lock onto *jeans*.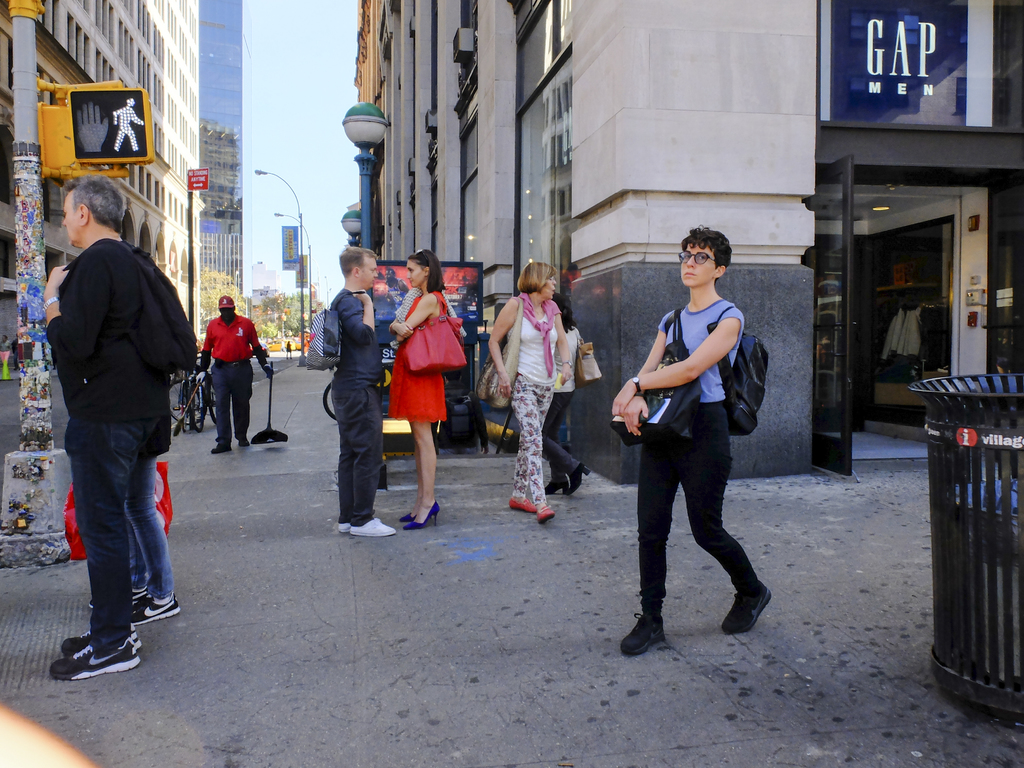
Locked: [538, 395, 581, 483].
